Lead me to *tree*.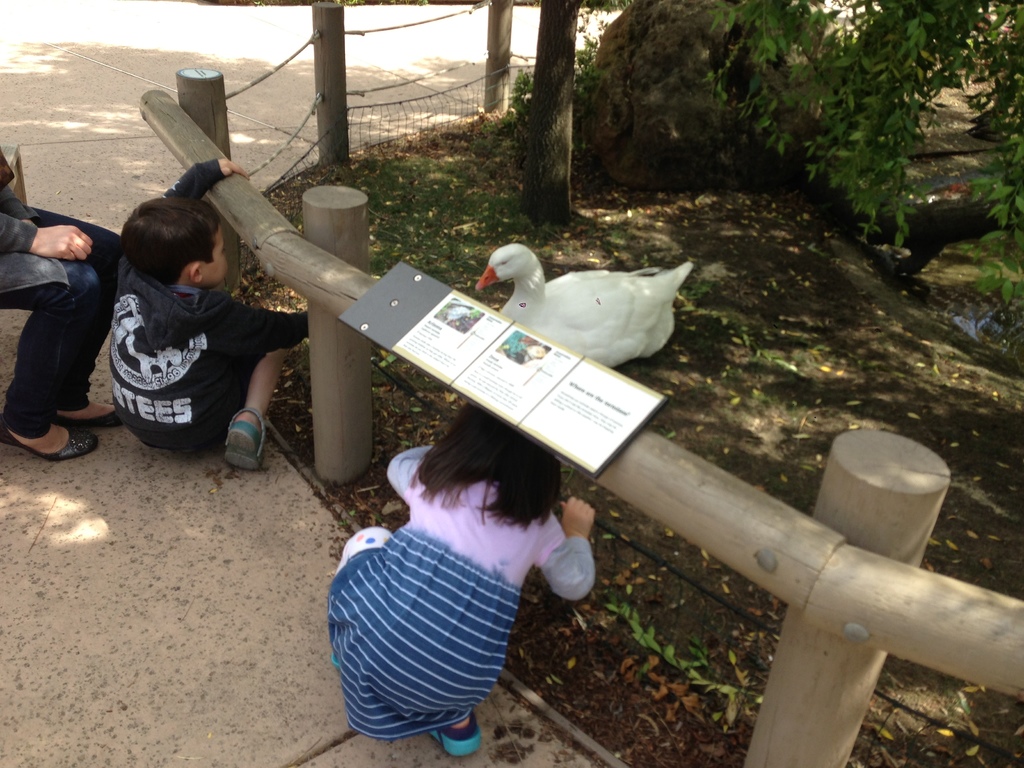
Lead to 509,0,583,228.
